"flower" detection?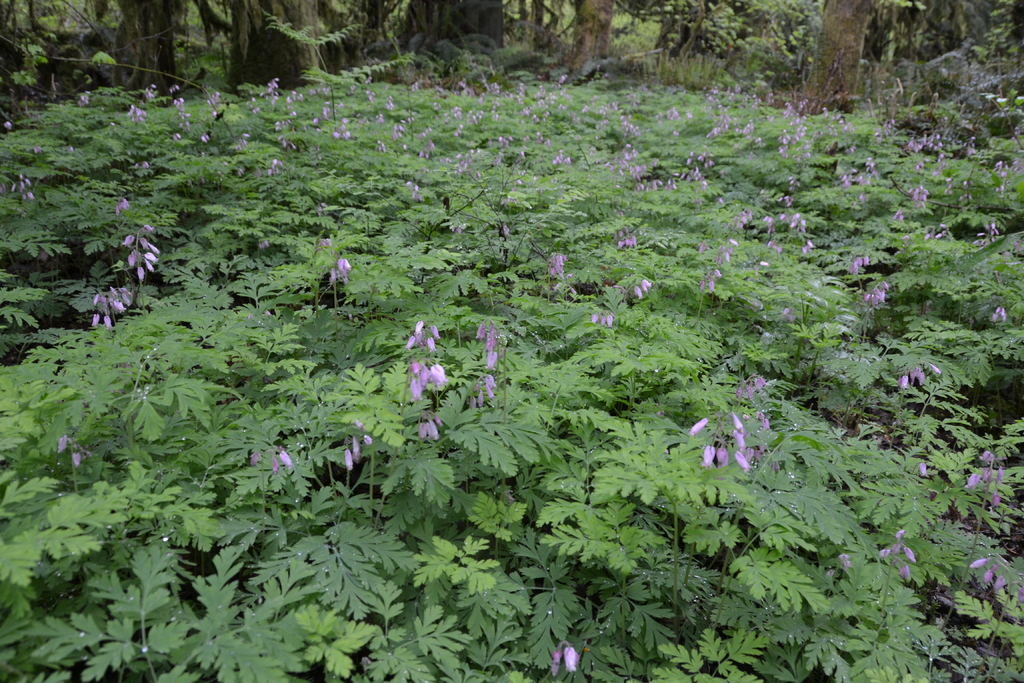
rect(420, 363, 431, 397)
